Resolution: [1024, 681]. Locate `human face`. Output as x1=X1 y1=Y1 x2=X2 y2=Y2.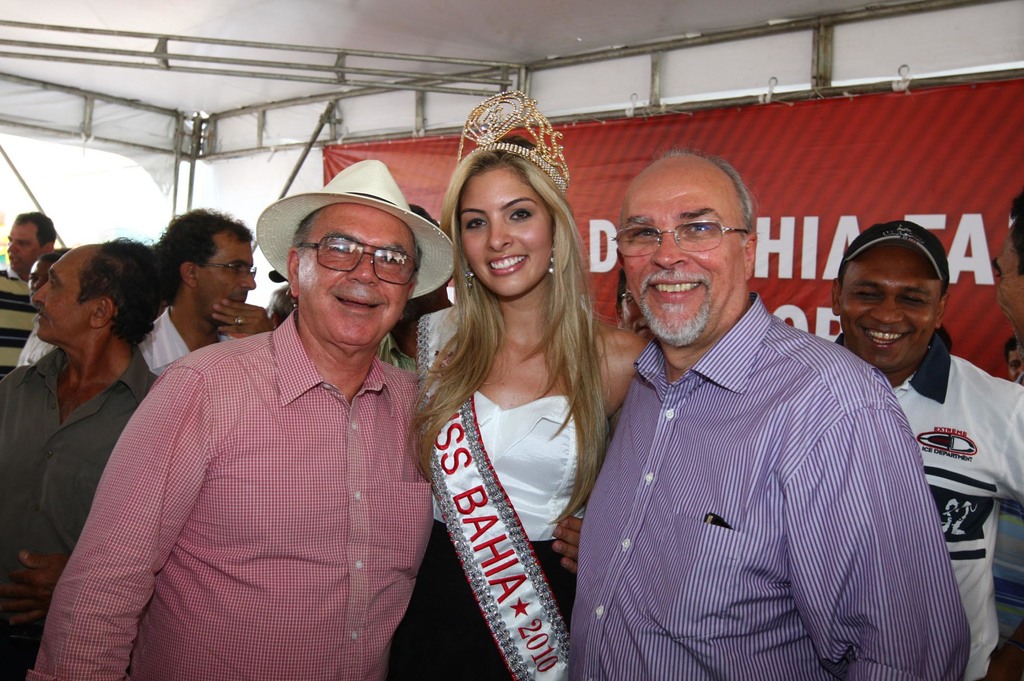
x1=31 y1=248 x2=89 y2=342.
